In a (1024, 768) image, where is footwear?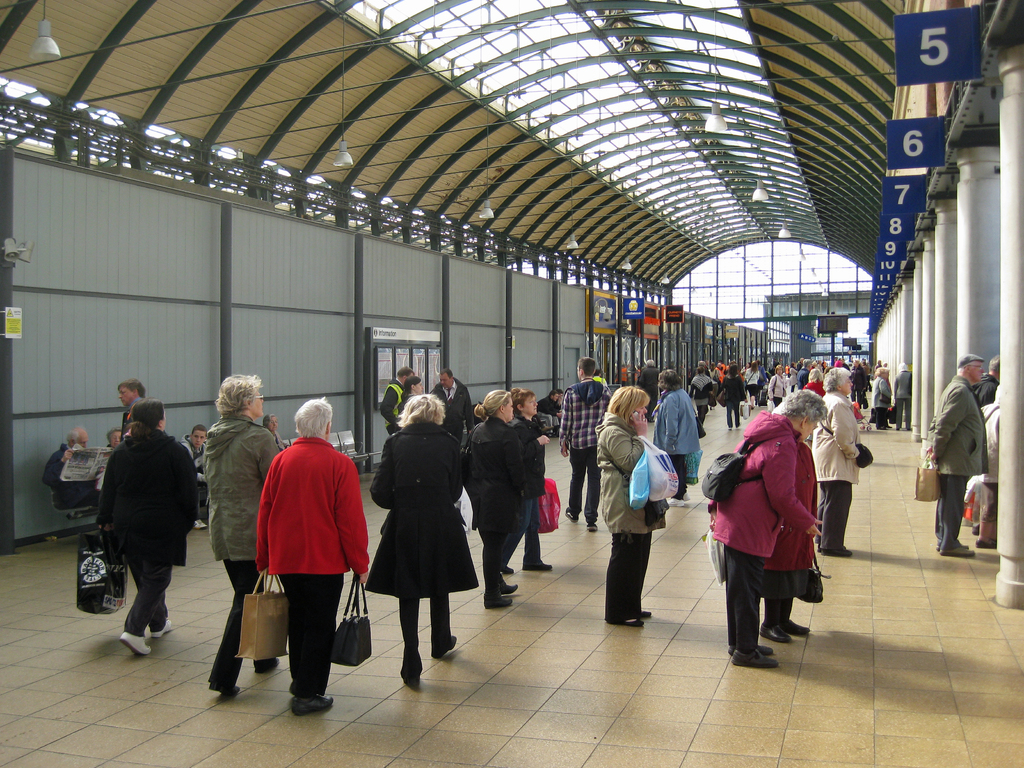
BBox(762, 621, 792, 643).
